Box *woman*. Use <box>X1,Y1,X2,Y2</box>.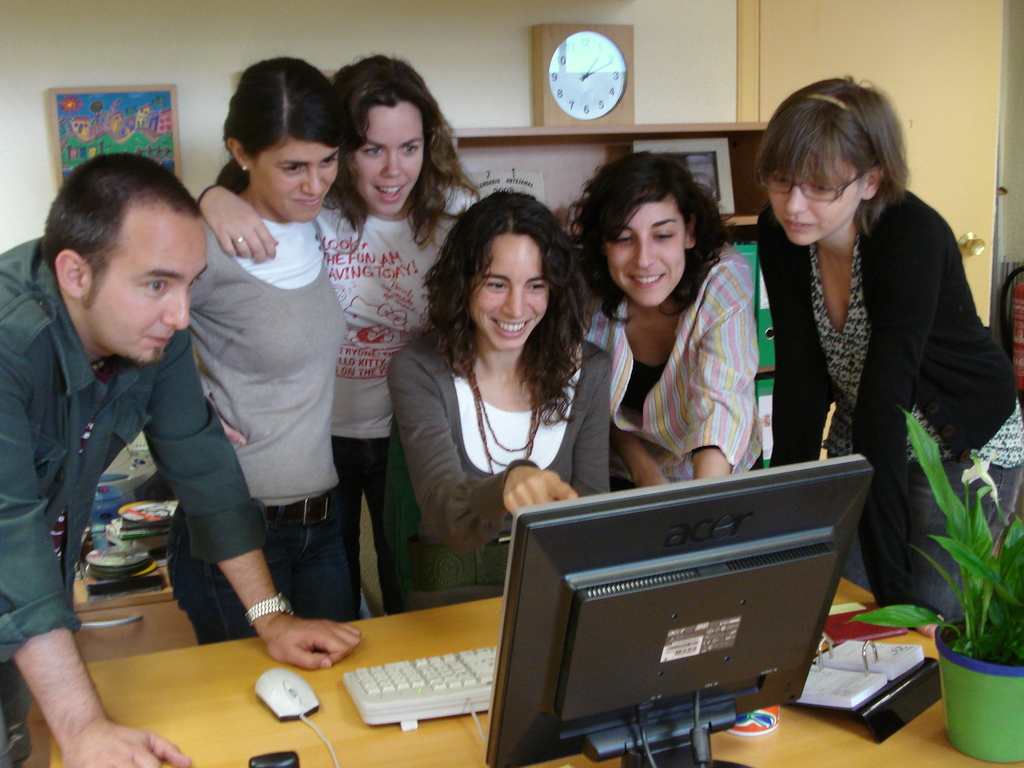
<box>754,68,1018,627</box>.
